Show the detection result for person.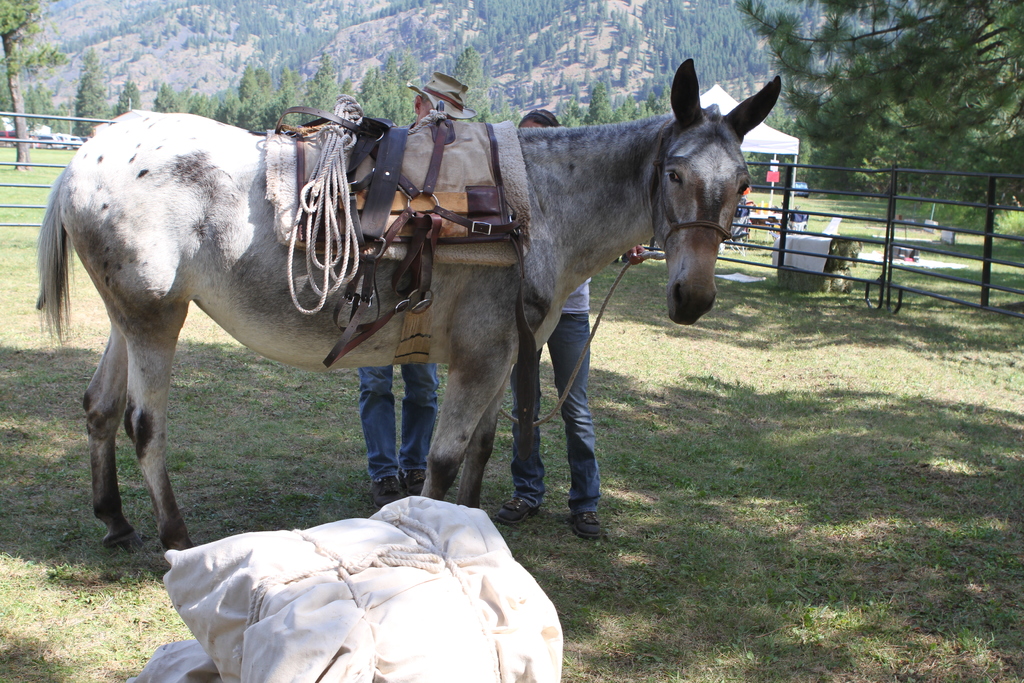
select_region(351, 66, 481, 516).
